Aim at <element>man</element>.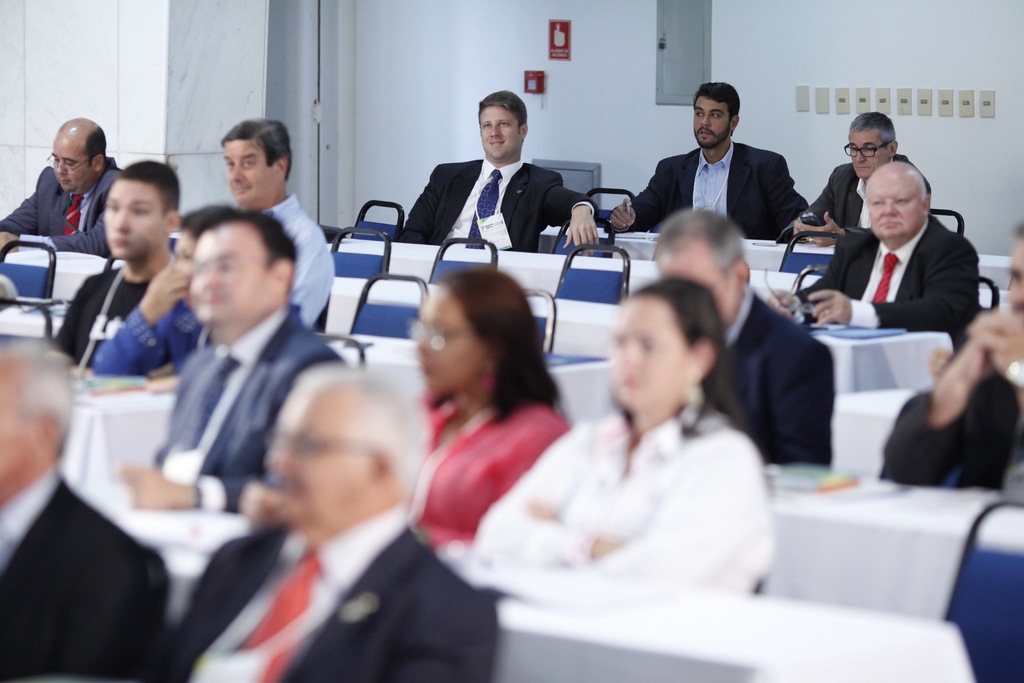
Aimed at Rect(113, 205, 346, 506).
